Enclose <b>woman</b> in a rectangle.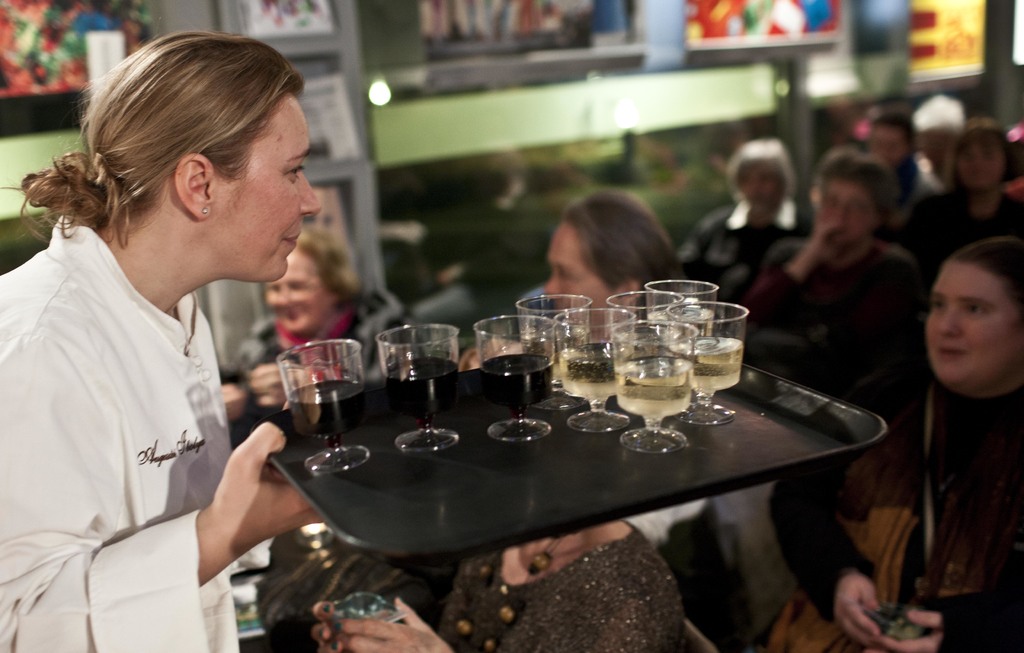
left=0, top=29, right=321, bottom=652.
